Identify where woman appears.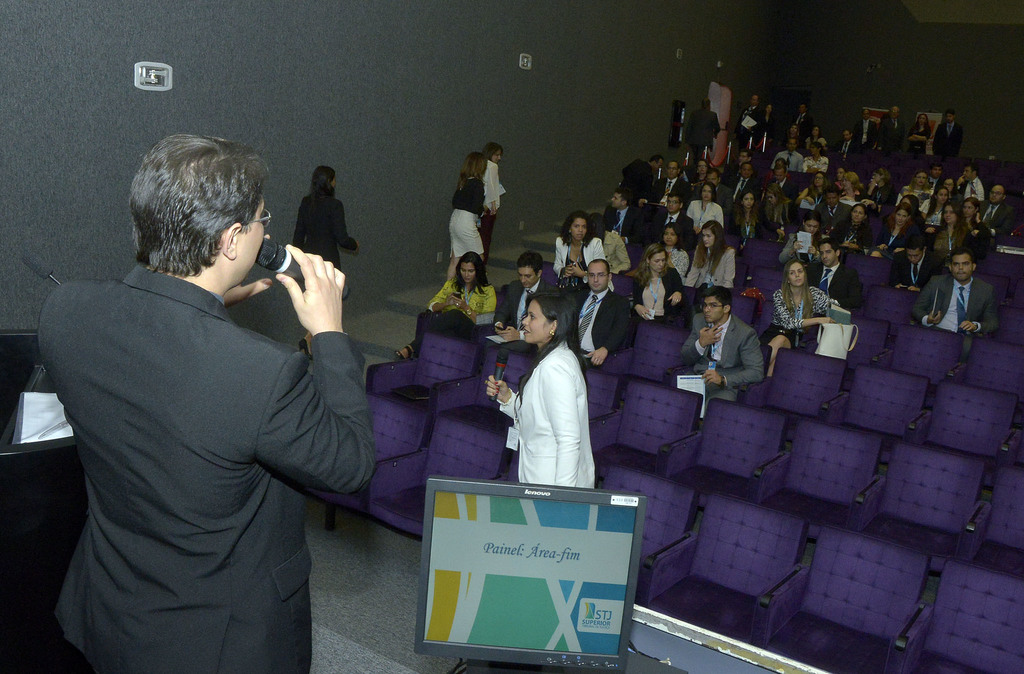
Appears at {"left": 630, "top": 250, "right": 685, "bottom": 319}.
